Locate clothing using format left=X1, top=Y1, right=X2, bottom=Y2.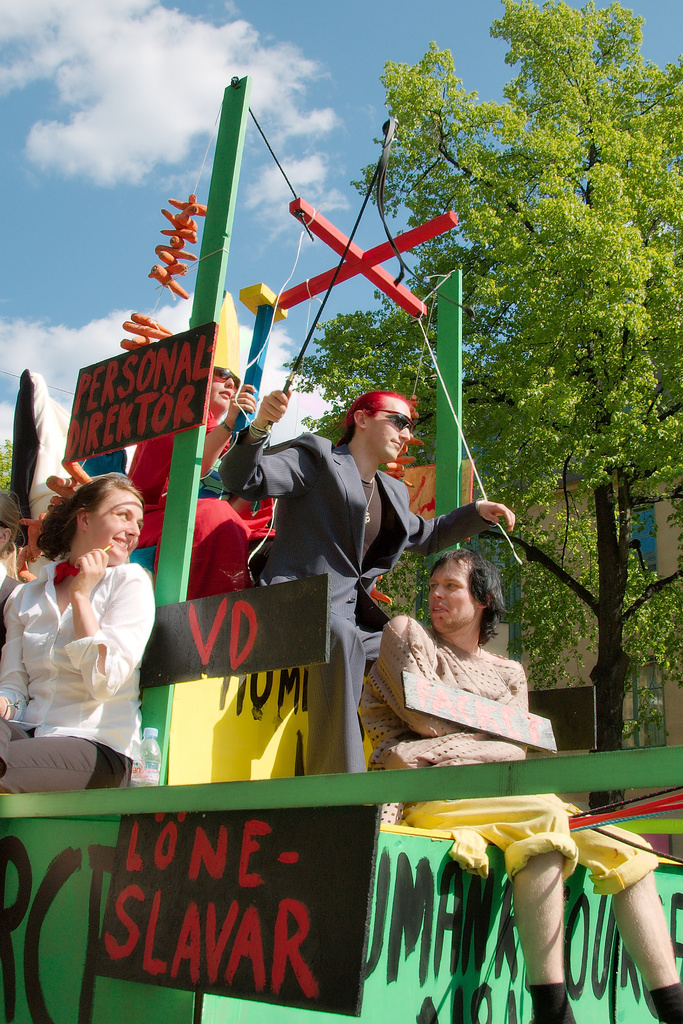
left=20, top=535, right=165, bottom=765.
